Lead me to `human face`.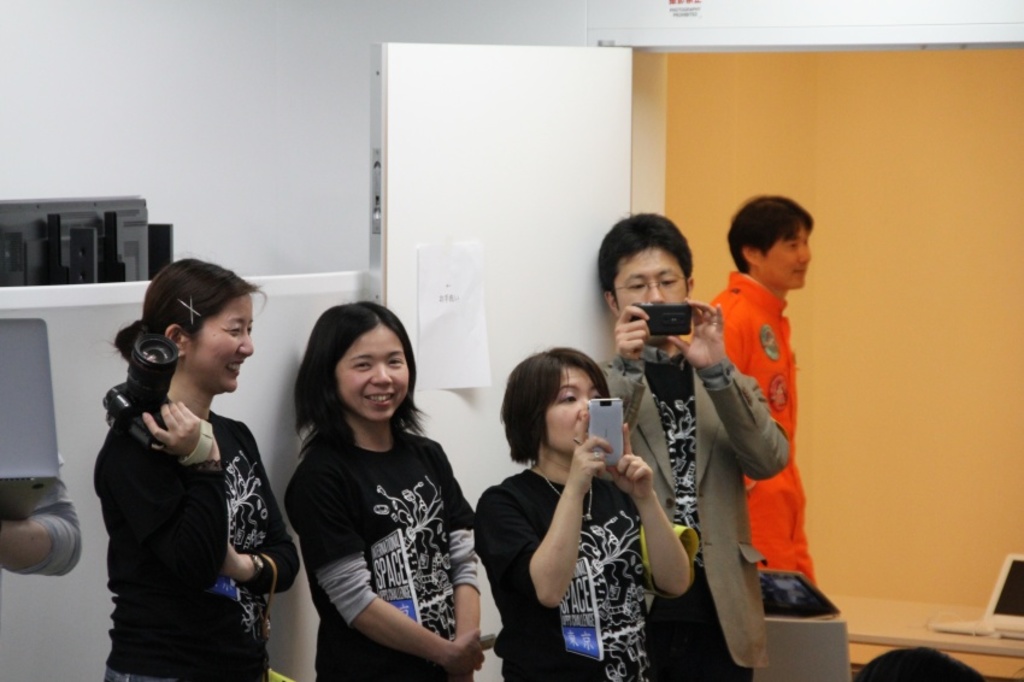
Lead to {"x1": 614, "y1": 248, "x2": 688, "y2": 339}.
